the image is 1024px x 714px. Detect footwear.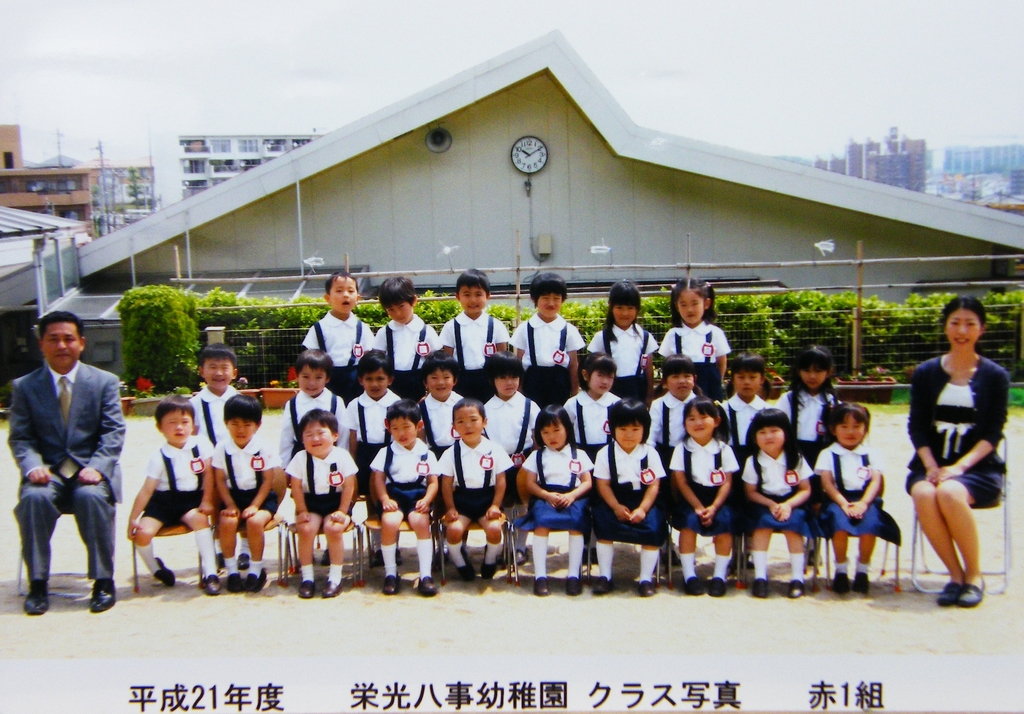
Detection: 634:582:652:599.
